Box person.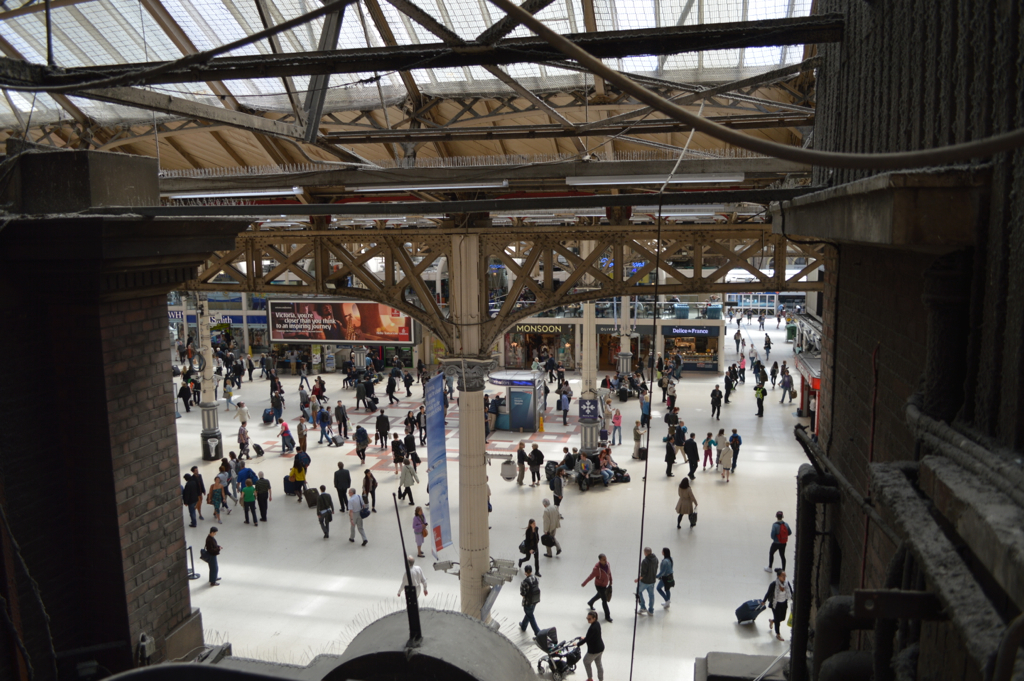
pyautogui.locateOnScreen(277, 416, 292, 449).
